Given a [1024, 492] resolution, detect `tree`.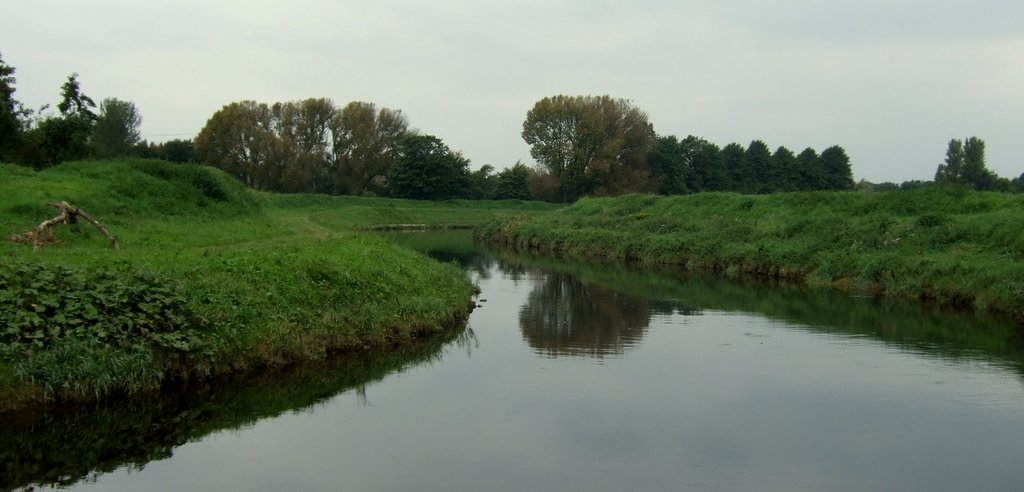
l=29, t=116, r=74, b=158.
